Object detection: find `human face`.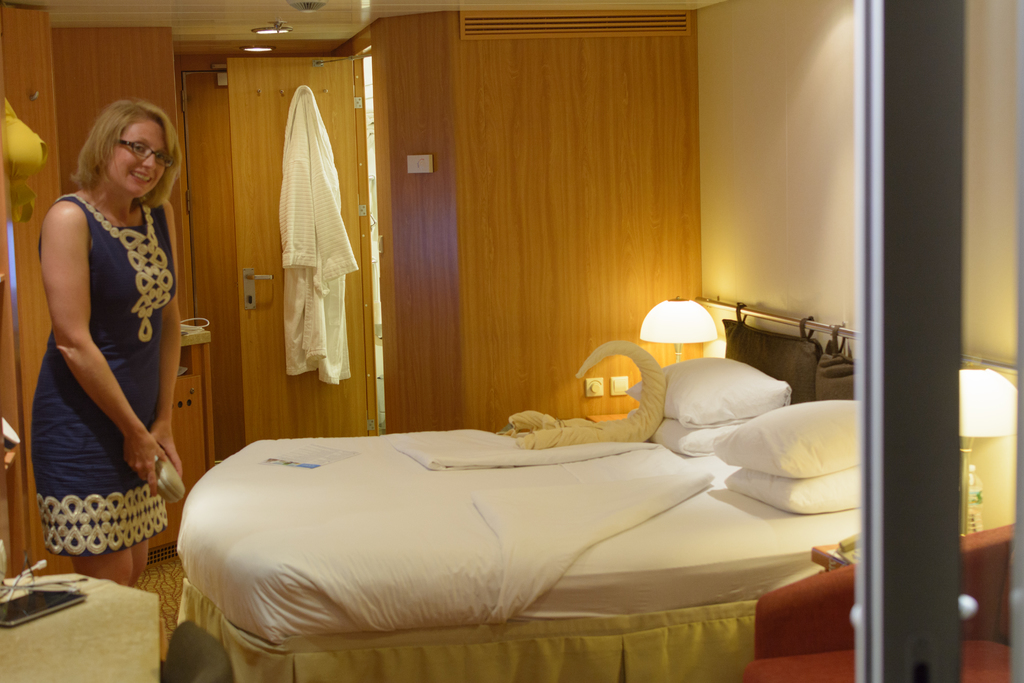
l=100, t=120, r=162, b=197.
